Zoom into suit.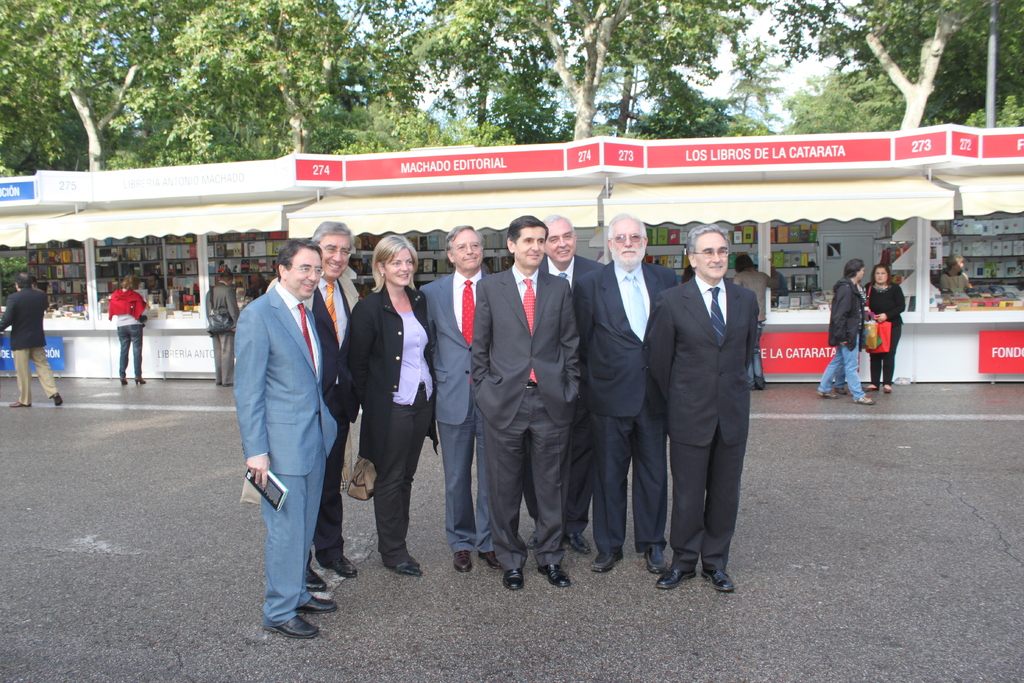
Zoom target: <box>0,288,58,413</box>.
